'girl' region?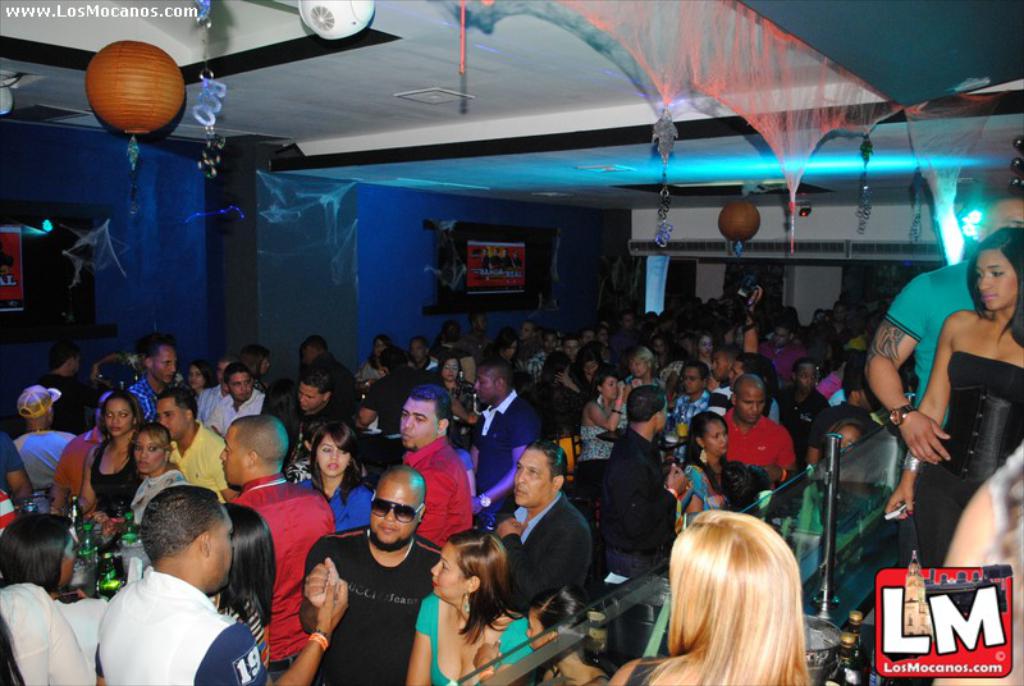
bbox=[296, 421, 370, 531]
